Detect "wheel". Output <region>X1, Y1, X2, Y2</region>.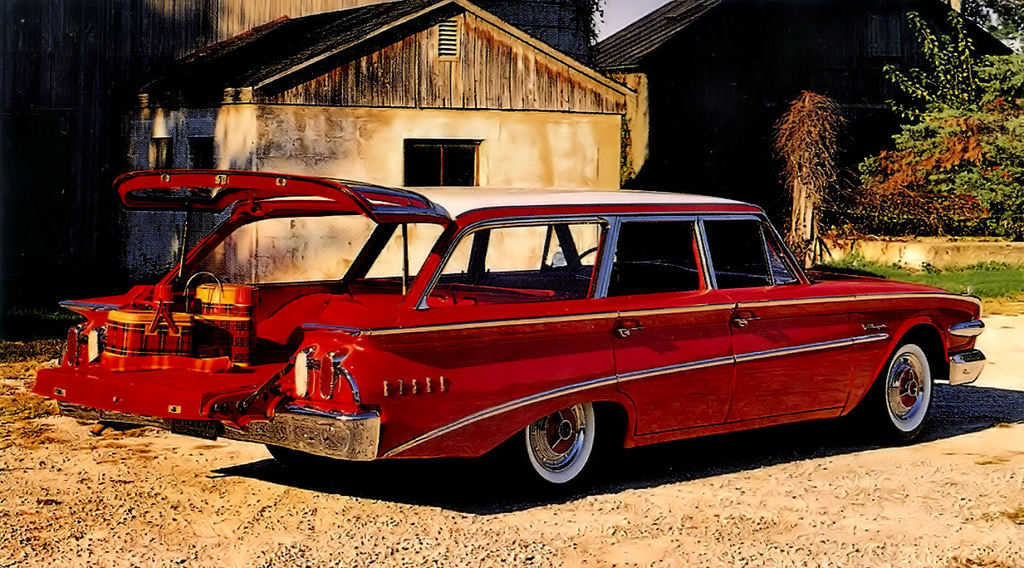
<region>489, 400, 610, 494</region>.
